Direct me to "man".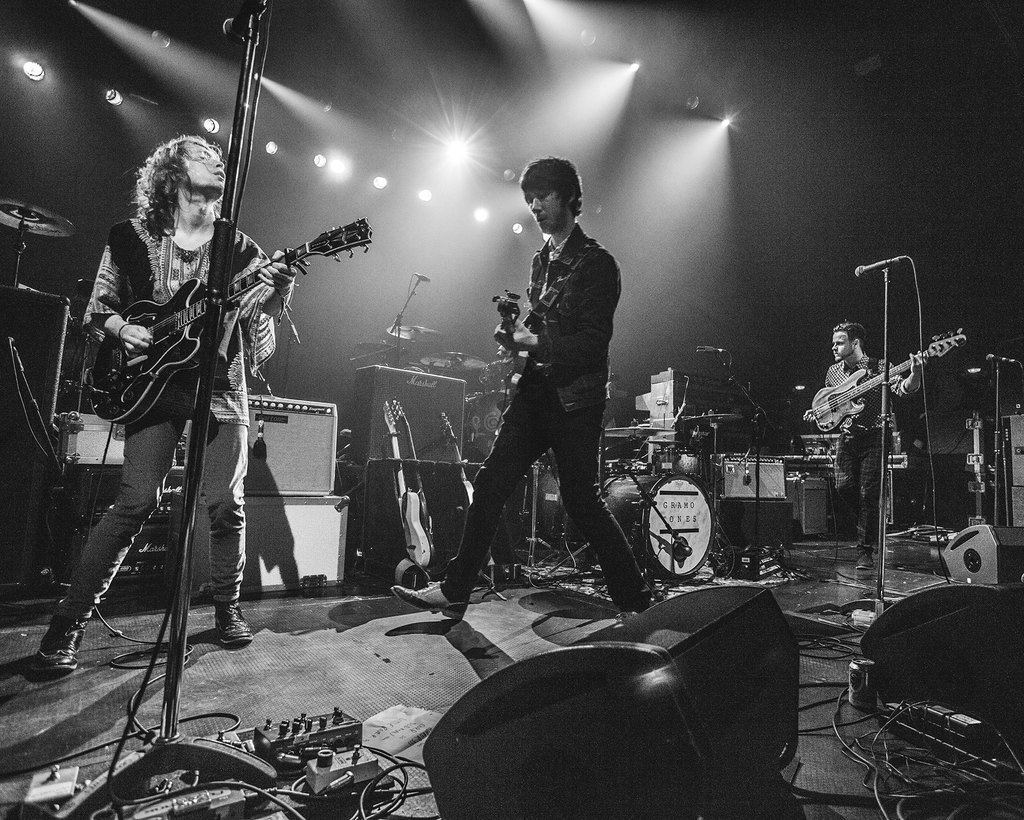
Direction: x1=382, y1=156, x2=673, y2=623.
